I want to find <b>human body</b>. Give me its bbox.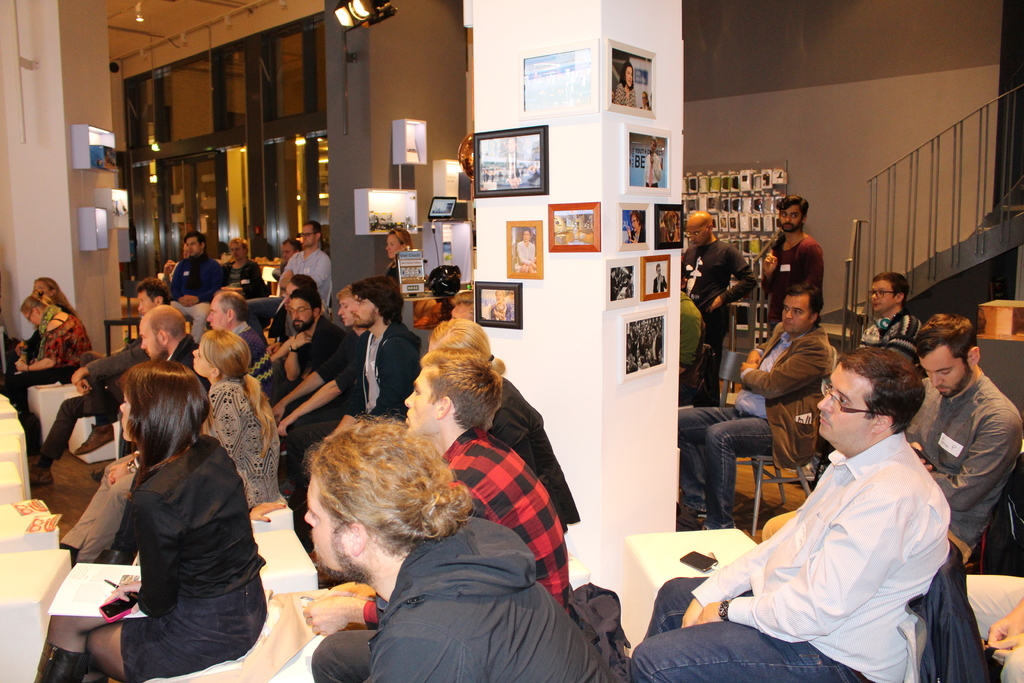
{"left": 297, "top": 536, "right": 620, "bottom": 682}.
